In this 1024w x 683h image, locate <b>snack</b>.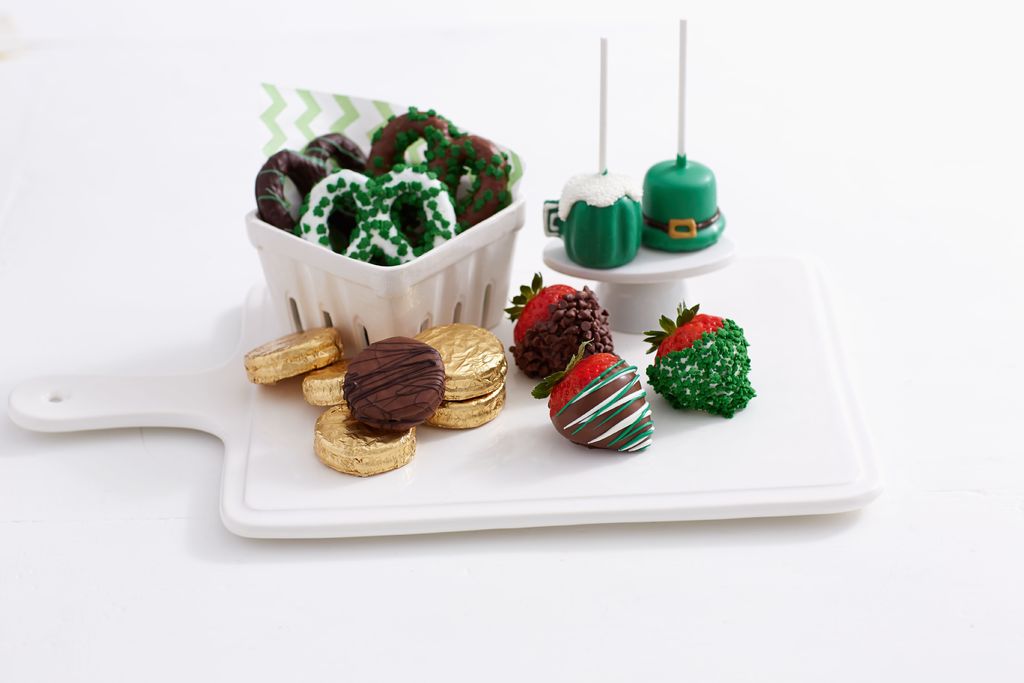
Bounding box: x1=342, y1=336, x2=445, y2=417.
